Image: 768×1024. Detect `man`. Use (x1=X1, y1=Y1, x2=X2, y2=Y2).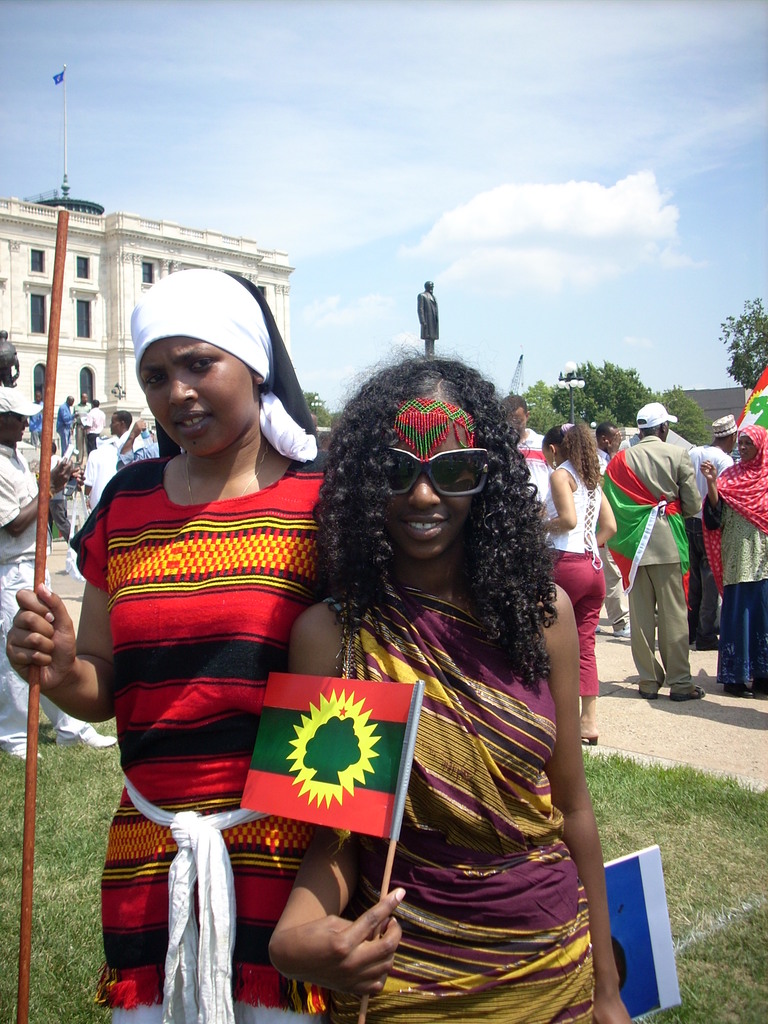
(x1=503, y1=388, x2=554, y2=566).
